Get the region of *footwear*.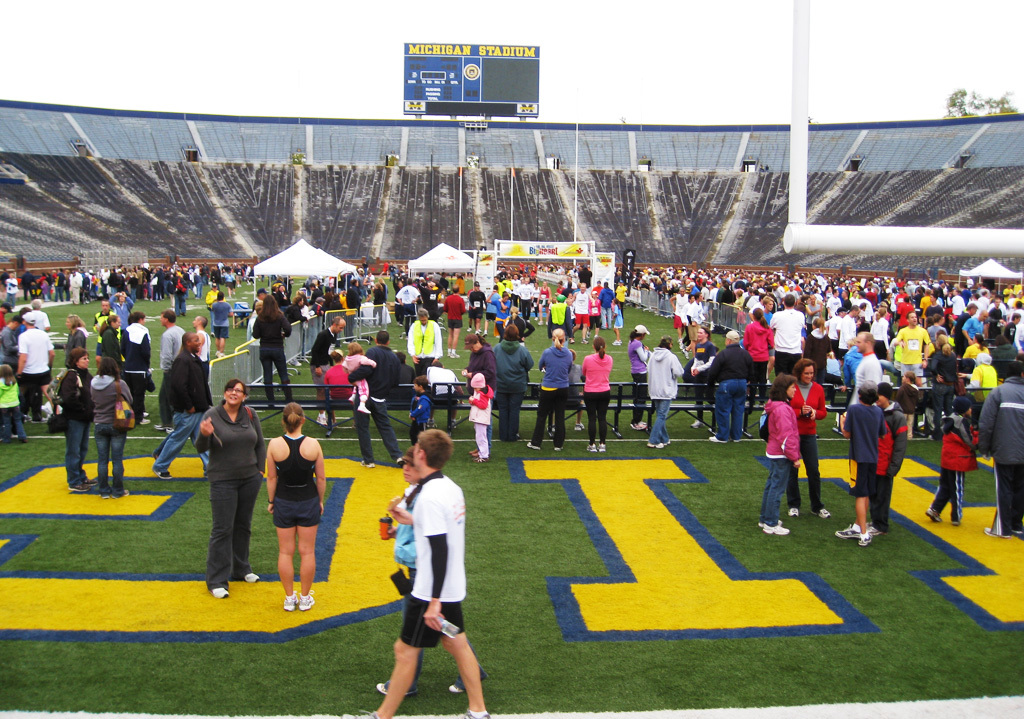
469, 446, 477, 455.
